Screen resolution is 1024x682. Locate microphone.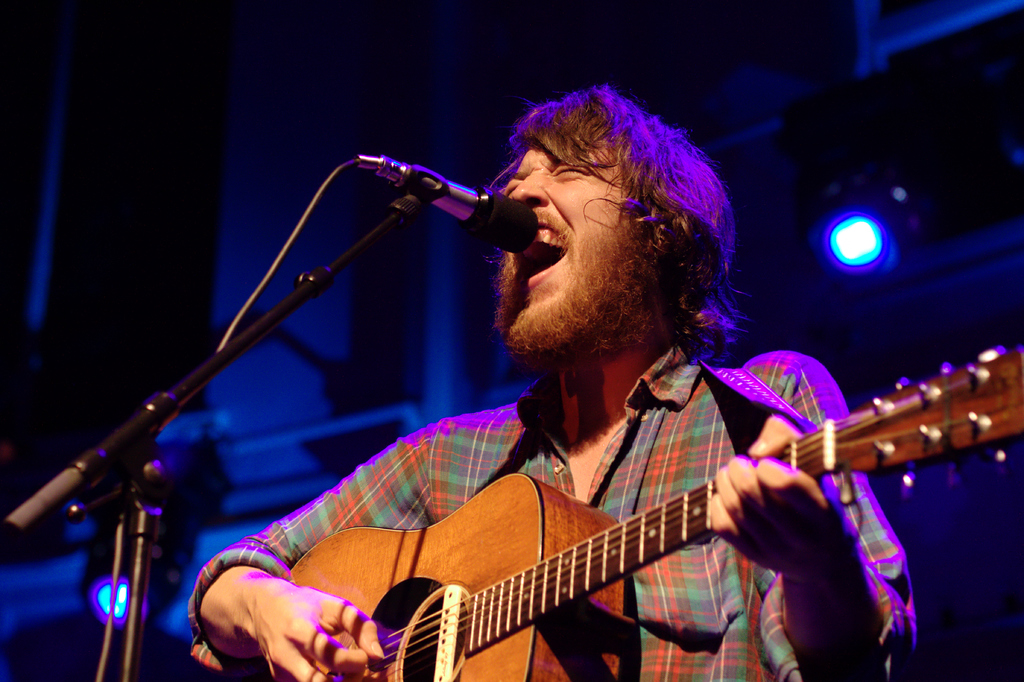
{"left": 315, "top": 150, "right": 530, "bottom": 246}.
